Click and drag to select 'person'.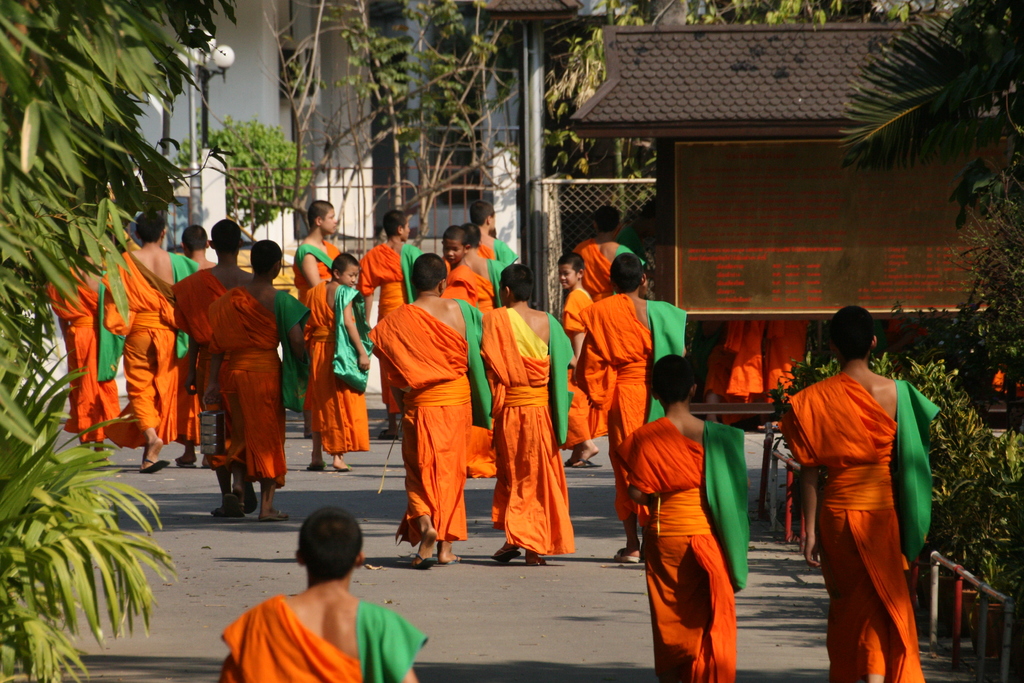
Selection: 216/508/420/682.
